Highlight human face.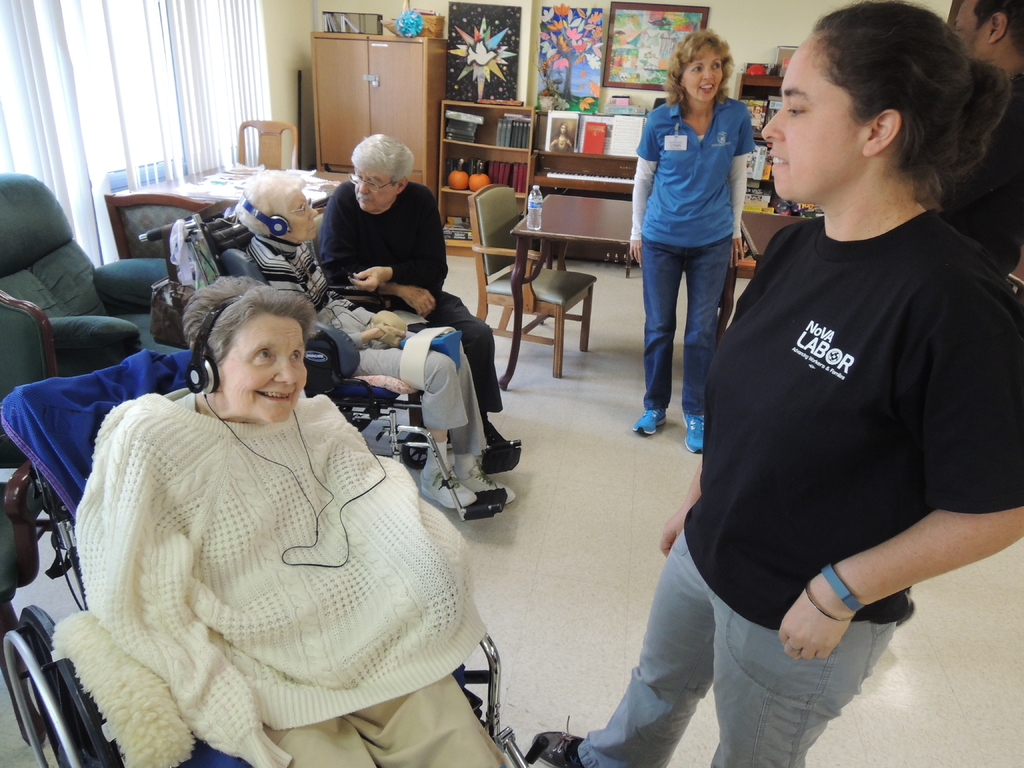
Highlighted region: 758, 28, 856, 198.
